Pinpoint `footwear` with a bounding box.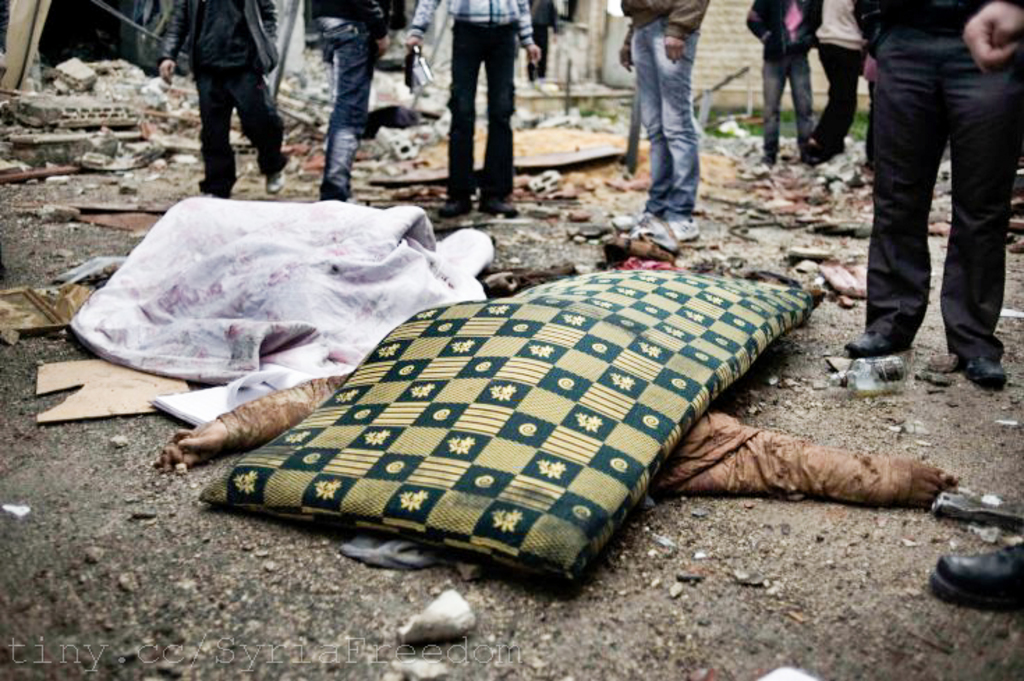
(left=442, top=196, right=476, bottom=217).
